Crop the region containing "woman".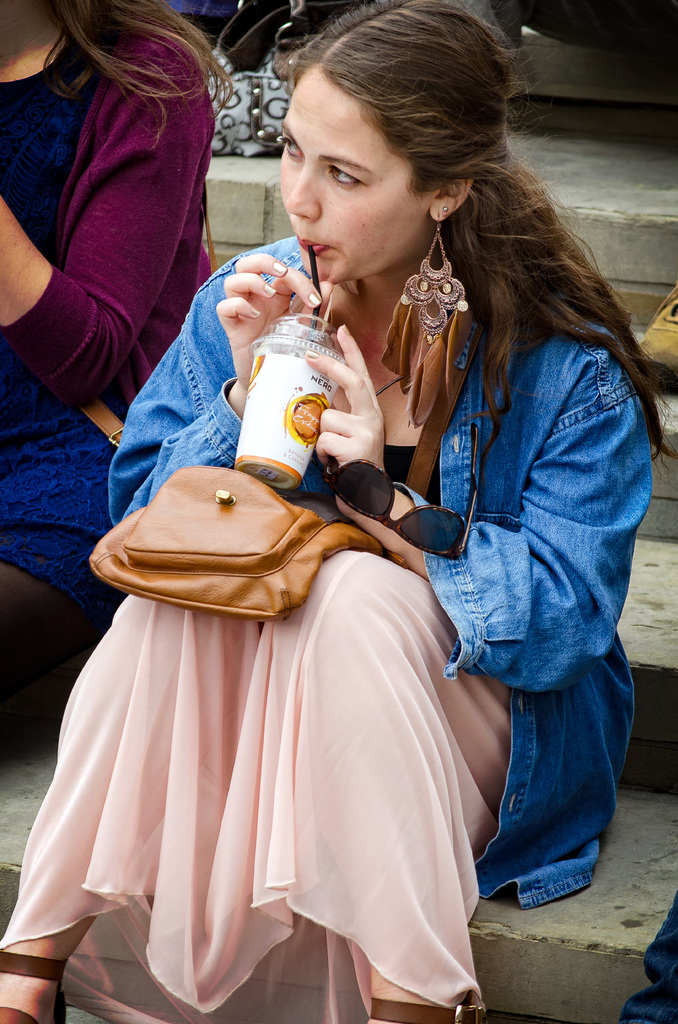
Crop region: x1=0, y1=0, x2=666, y2=1023.
